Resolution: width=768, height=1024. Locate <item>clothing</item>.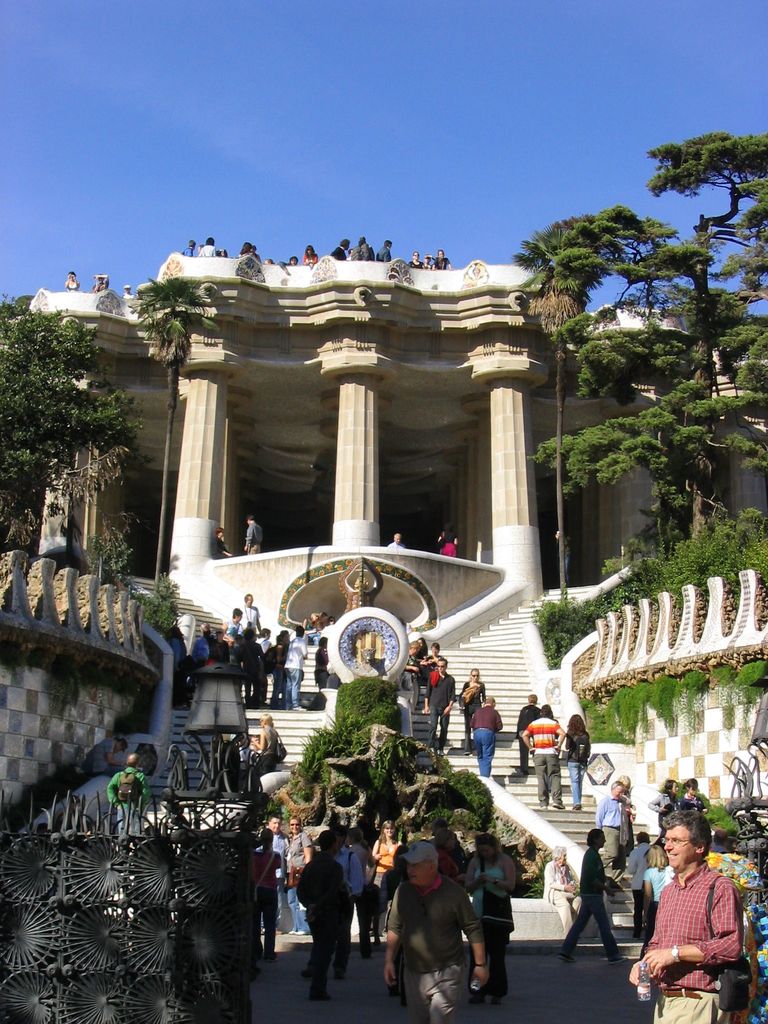
x1=251, y1=851, x2=288, y2=958.
